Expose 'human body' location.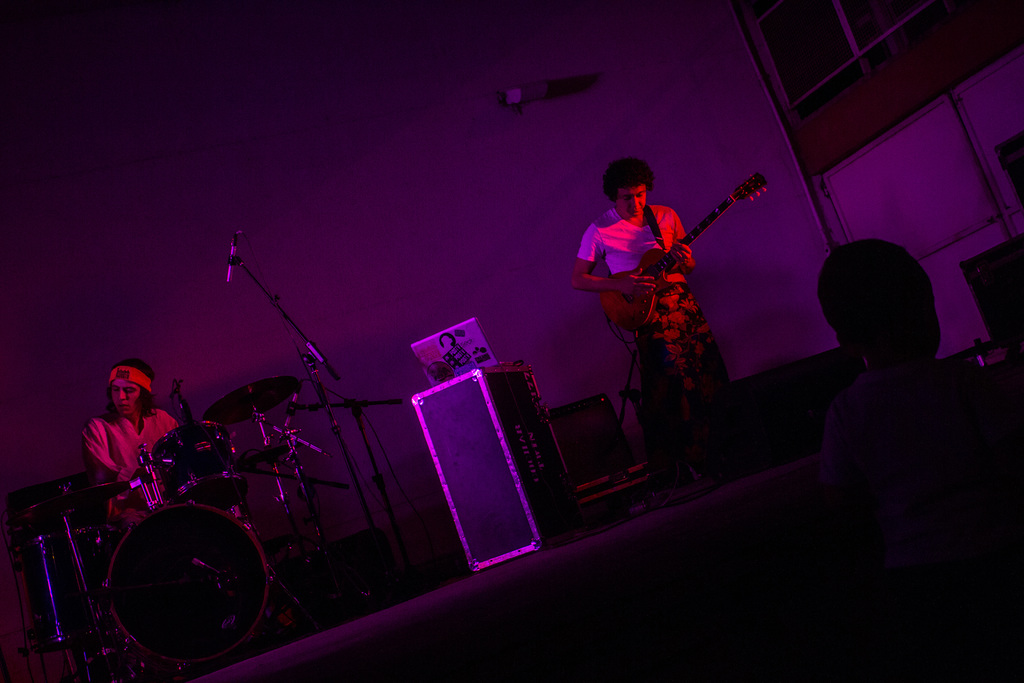
Exposed at (79,359,180,541).
